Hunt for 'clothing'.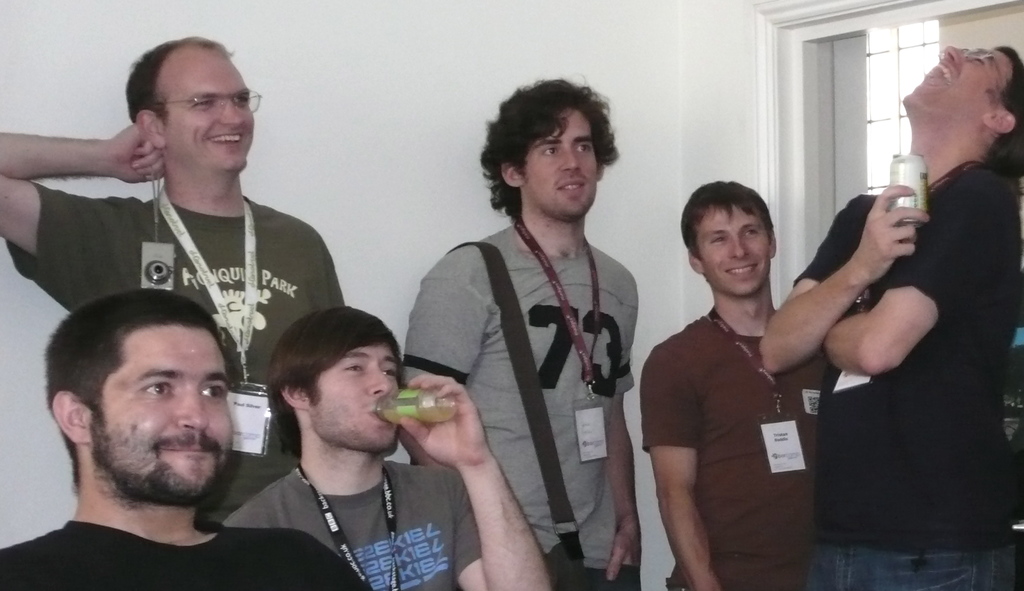
Hunted down at 204, 448, 486, 590.
